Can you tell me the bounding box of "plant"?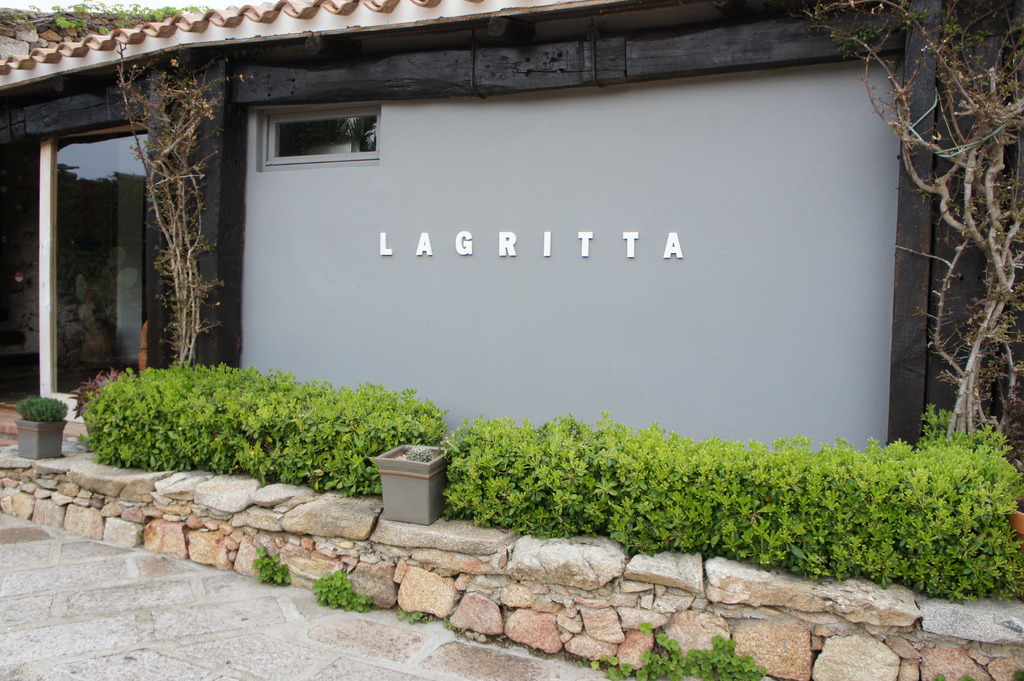
box(69, 363, 138, 422).
